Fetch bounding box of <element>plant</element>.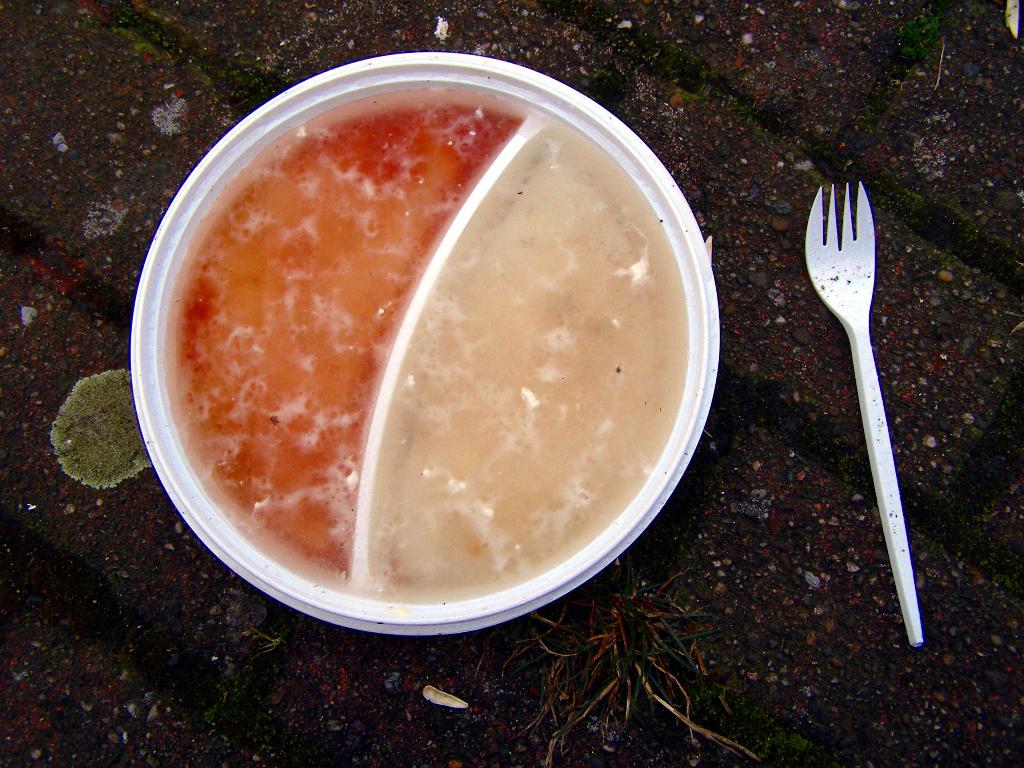
Bbox: {"left": 890, "top": 8, "right": 943, "bottom": 61}.
